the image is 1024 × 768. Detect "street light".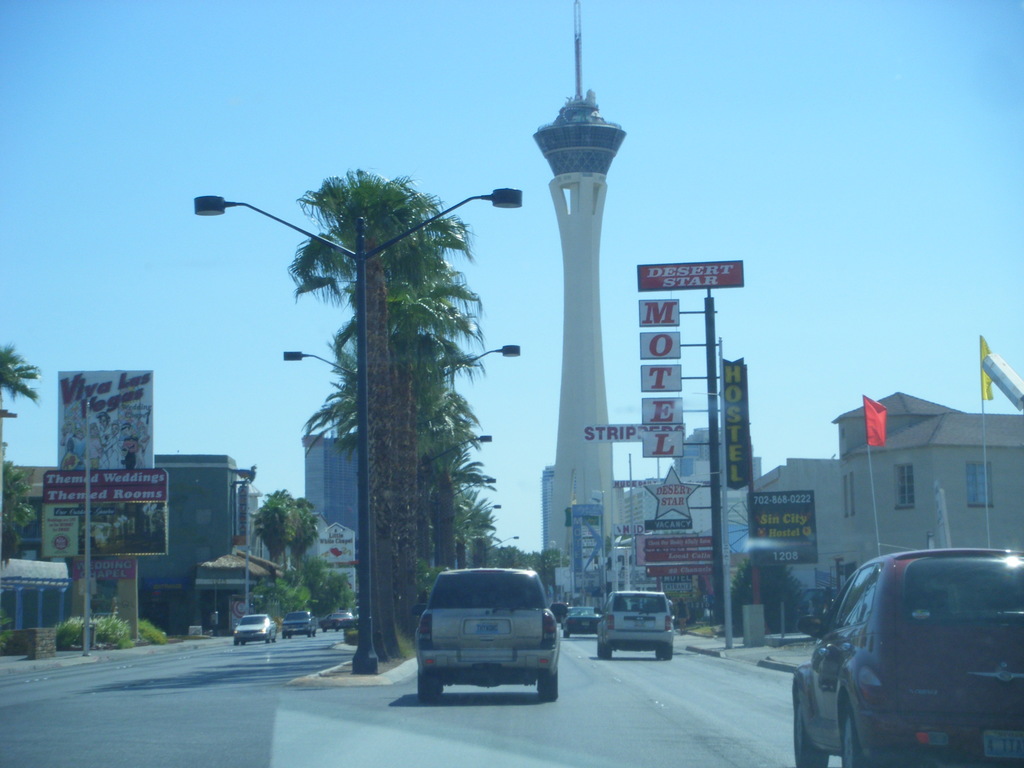
Detection: rect(482, 531, 522, 553).
